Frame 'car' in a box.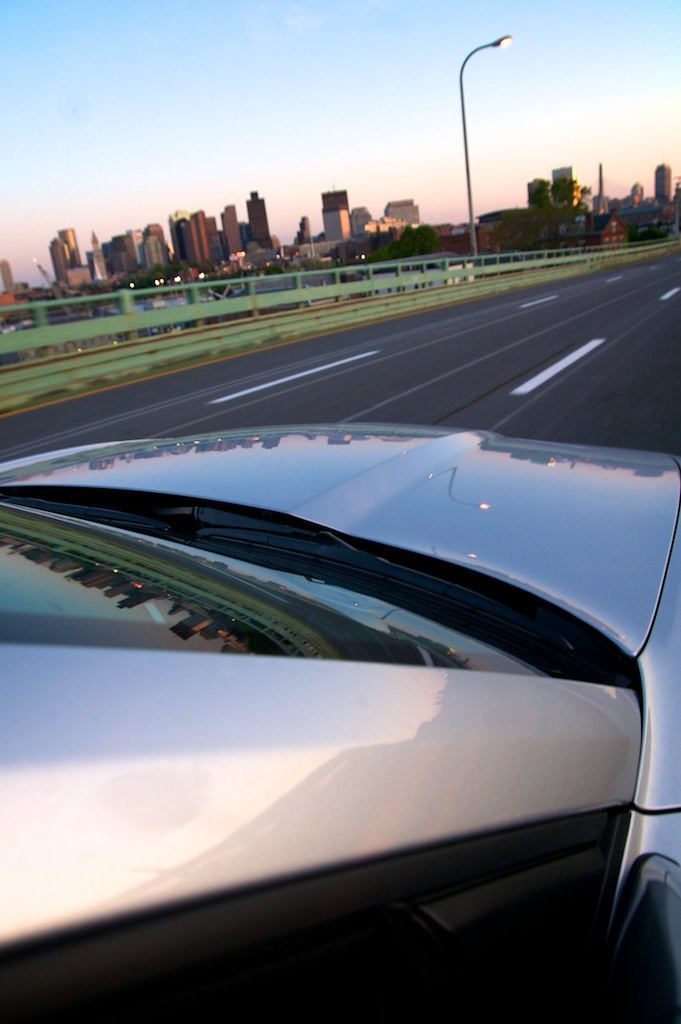
bbox=[0, 419, 680, 1023].
